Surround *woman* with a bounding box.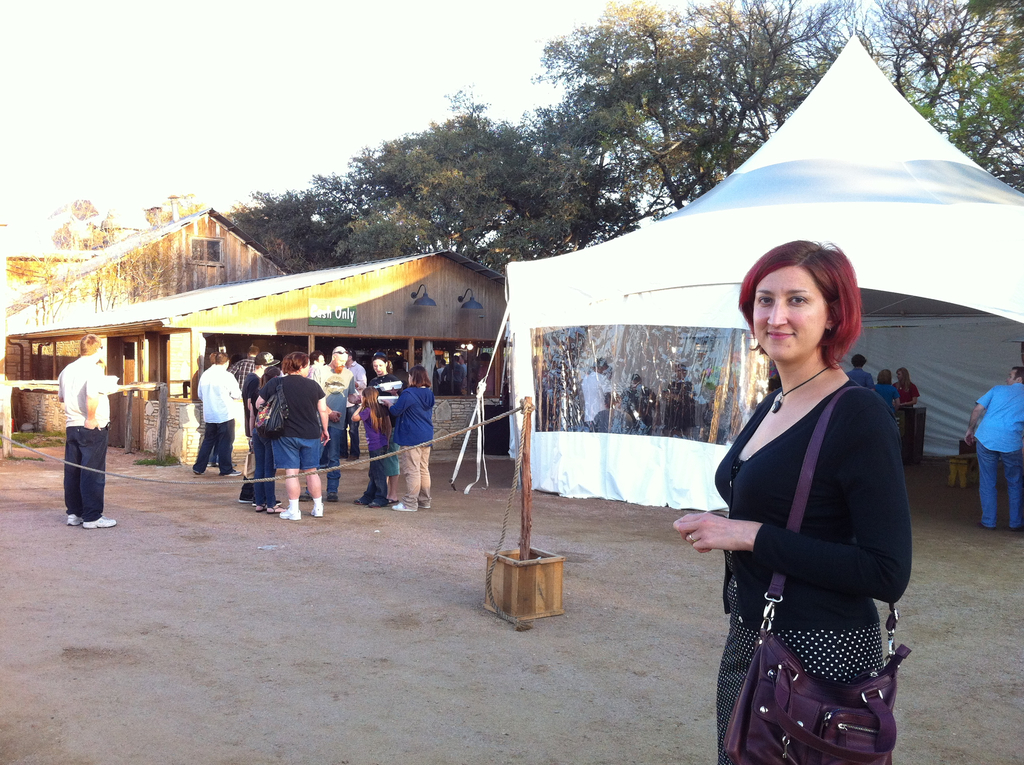
x1=866 y1=370 x2=900 y2=411.
